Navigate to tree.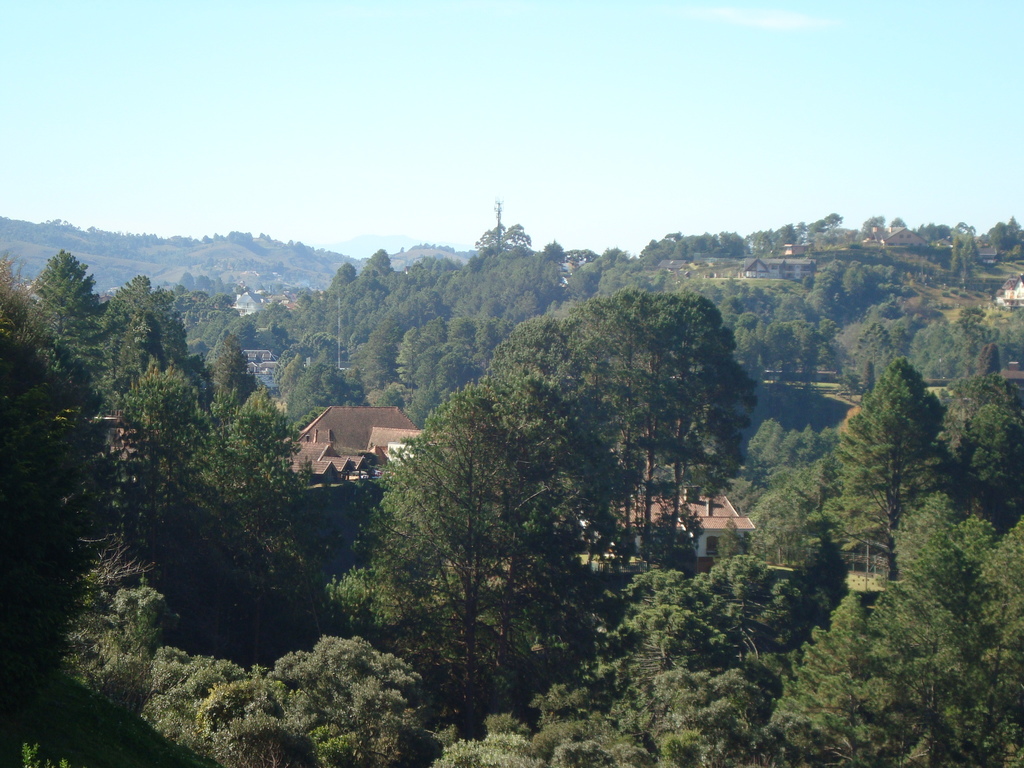
Navigation target: locate(116, 581, 179, 679).
